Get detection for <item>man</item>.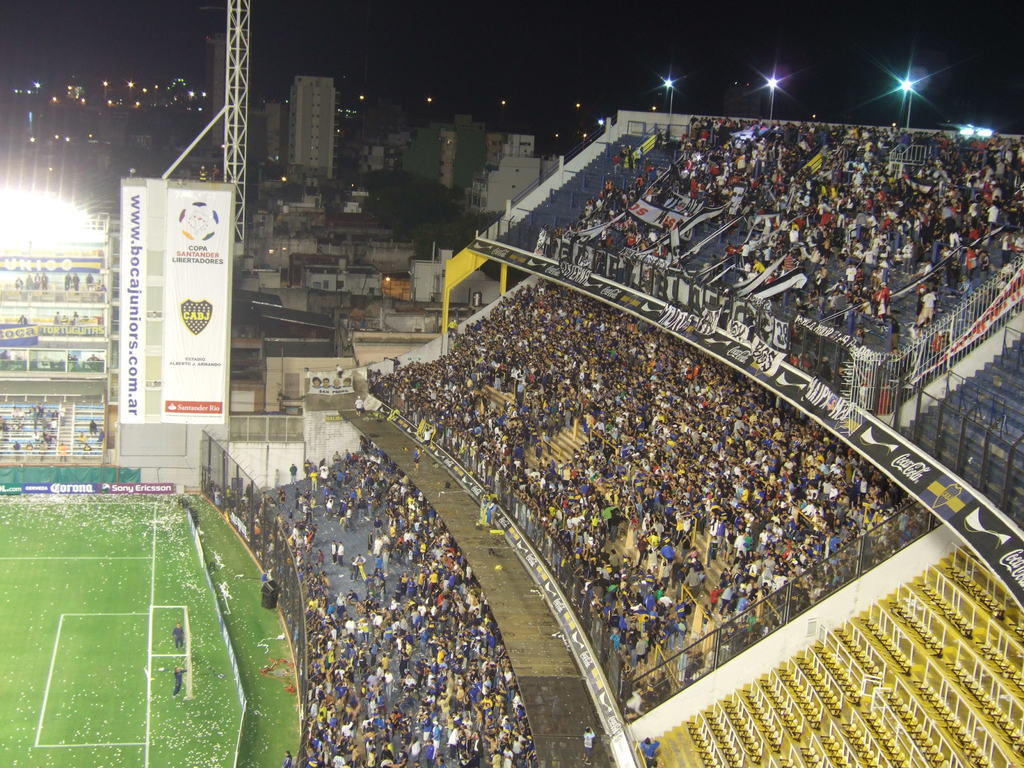
Detection: (left=31, top=429, right=44, bottom=447).
